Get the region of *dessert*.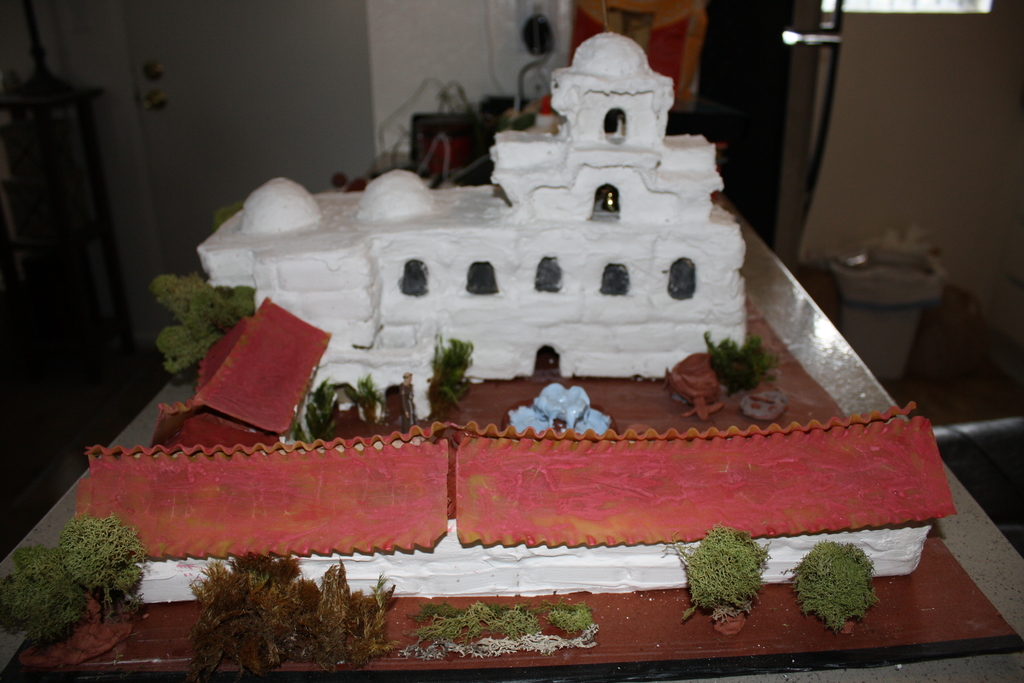
<region>198, 26, 742, 431</region>.
